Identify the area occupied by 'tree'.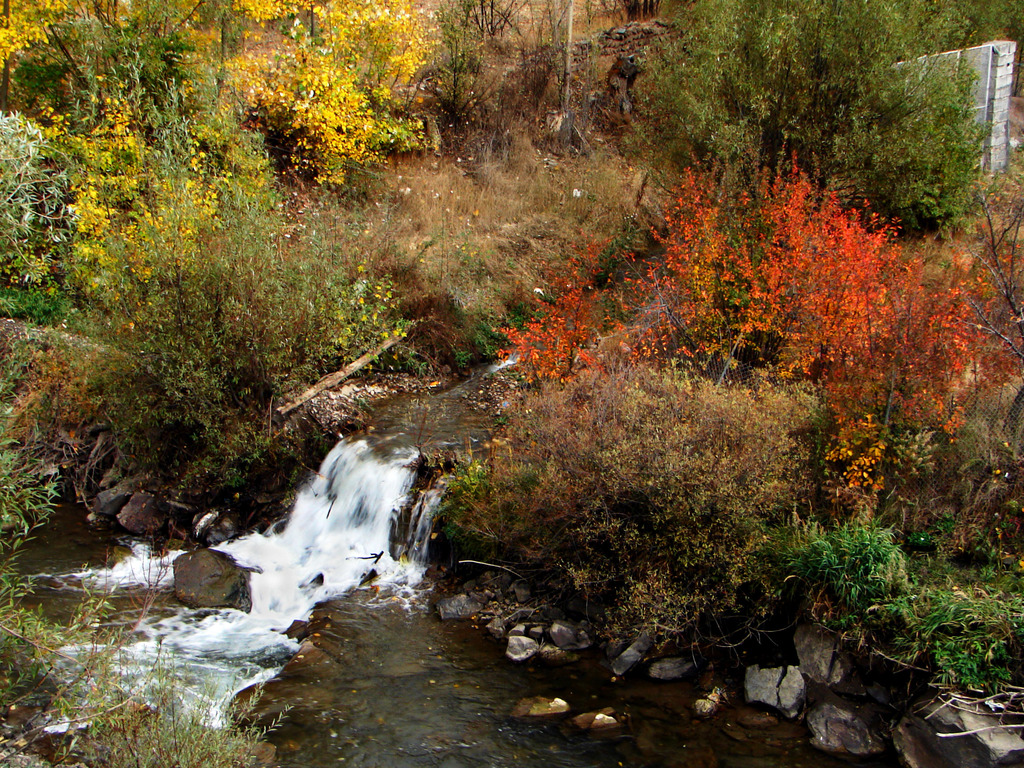
Area: 635:0:984:252.
